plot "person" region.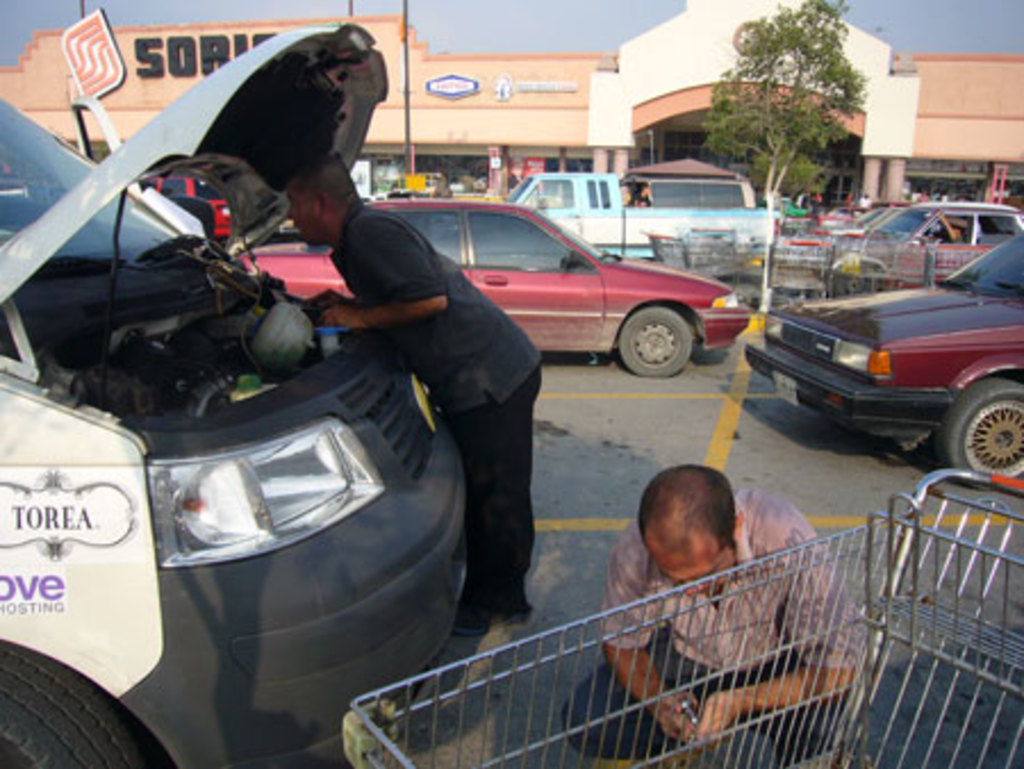
Plotted at {"x1": 284, "y1": 141, "x2": 544, "y2": 642}.
